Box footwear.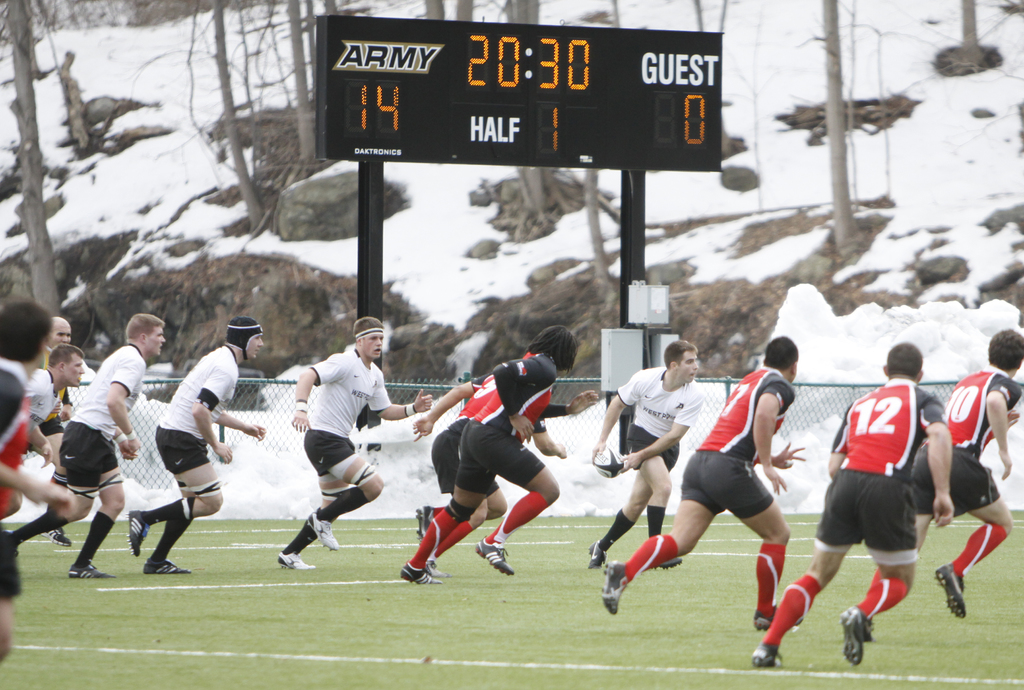
x1=301, y1=507, x2=344, y2=551.
